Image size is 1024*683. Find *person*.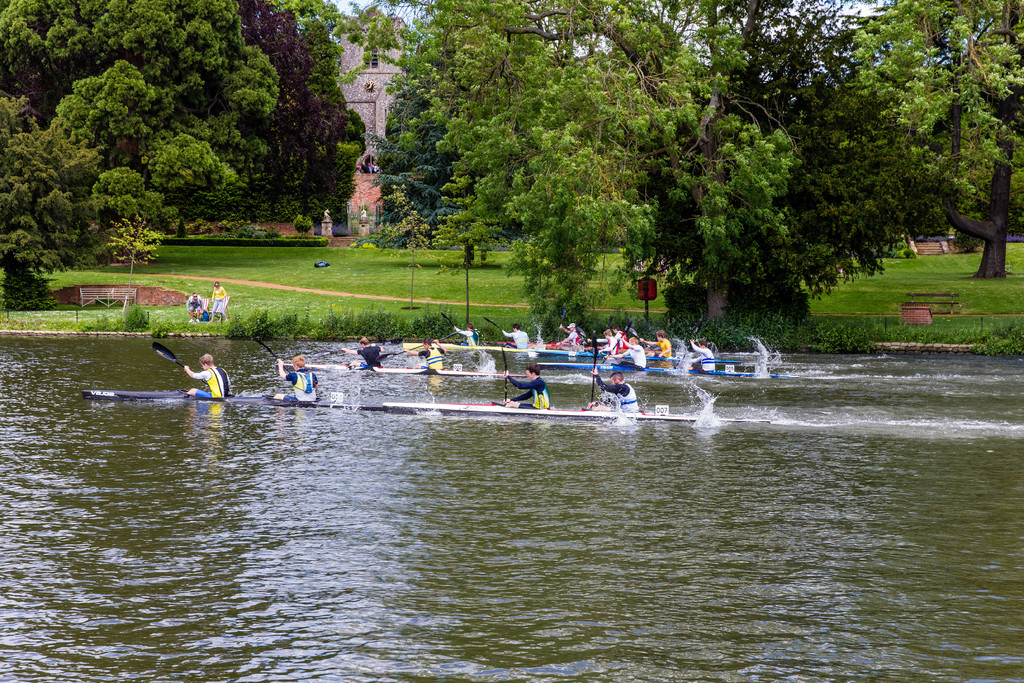
[497,361,557,425].
